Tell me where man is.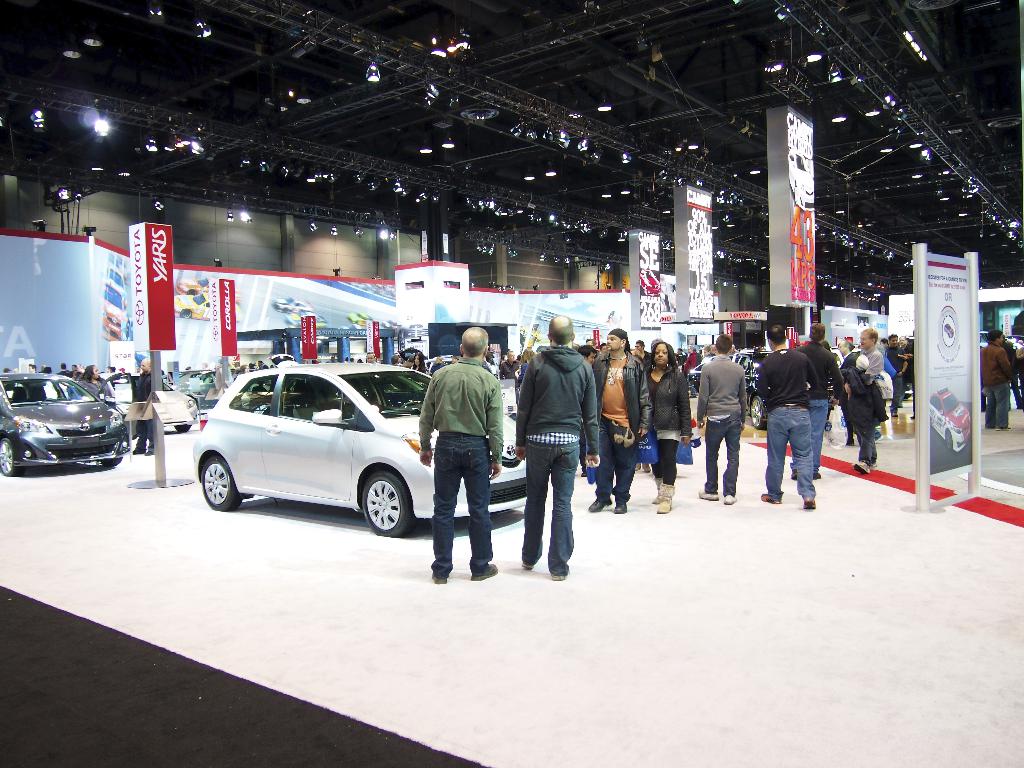
man is at select_region(843, 324, 883, 474).
